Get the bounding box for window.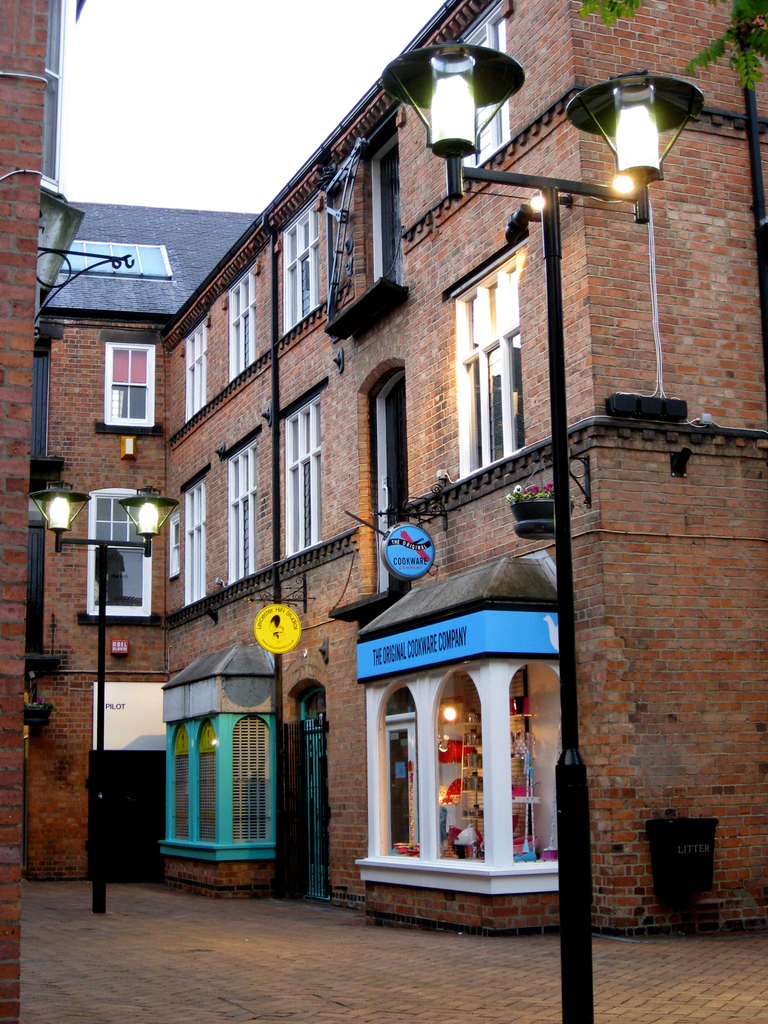
bbox(225, 442, 258, 588).
